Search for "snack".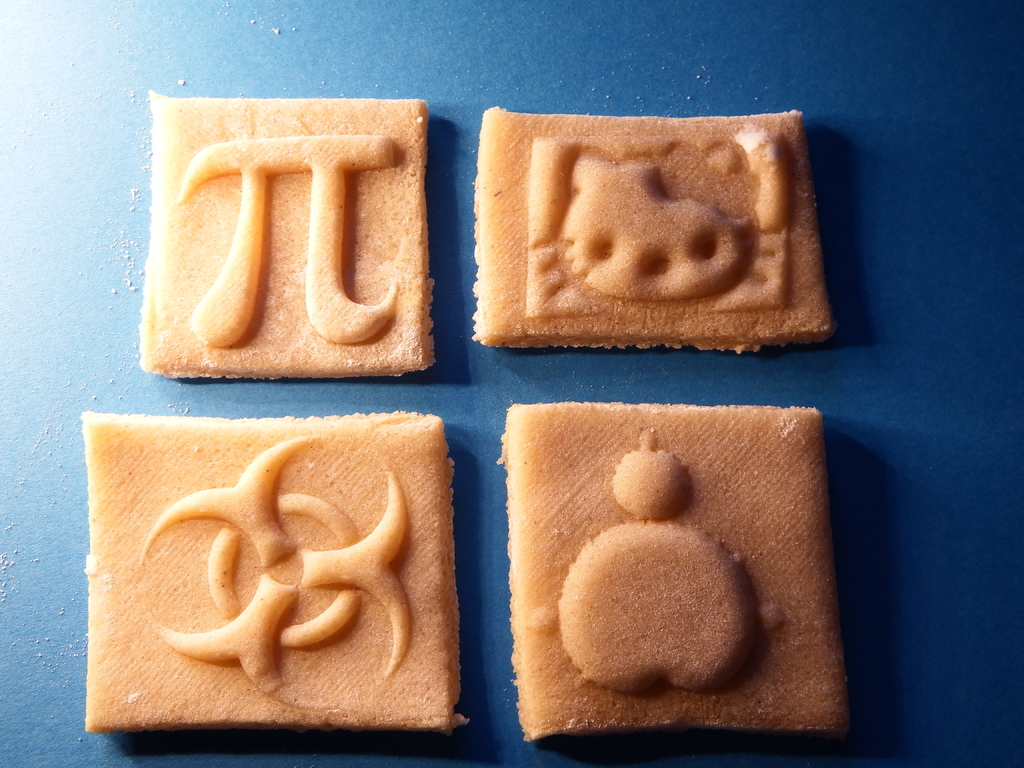
Found at 138,88,433,375.
